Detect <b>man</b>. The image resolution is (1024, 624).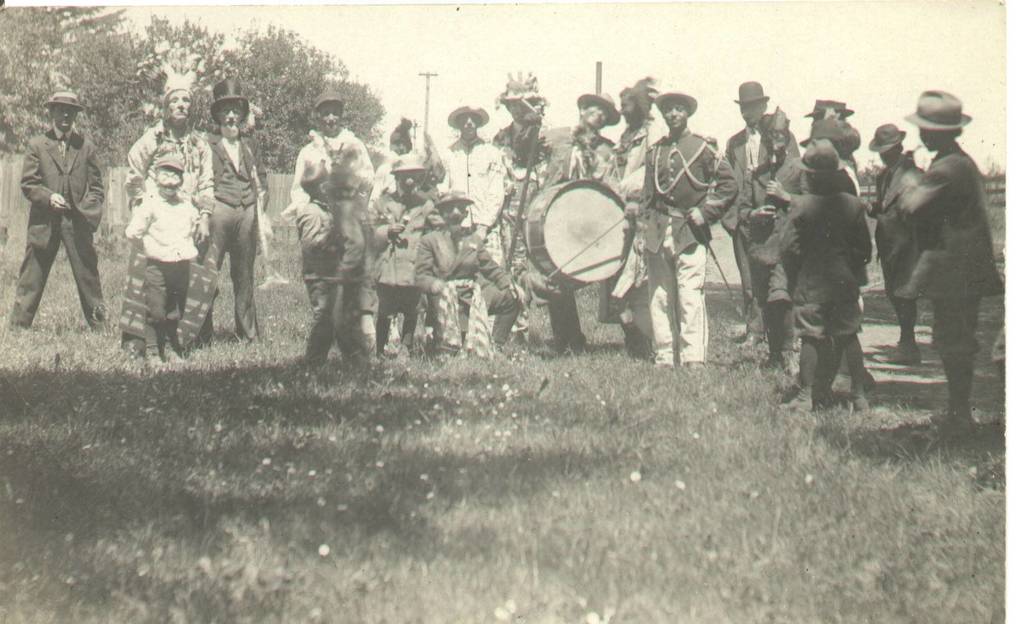
Rect(410, 192, 527, 359).
